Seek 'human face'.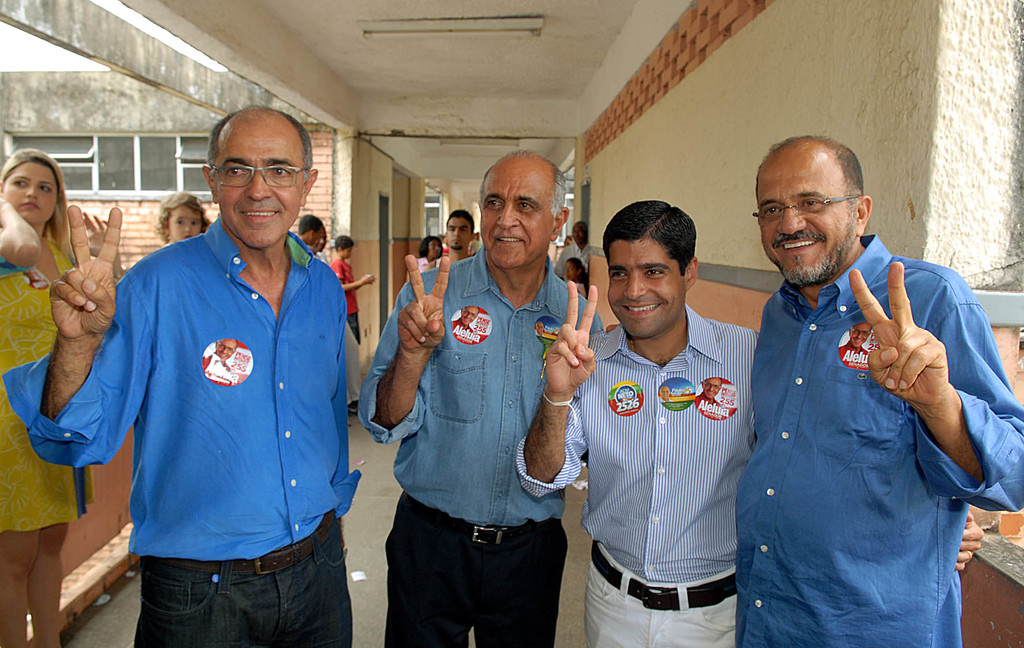
765,157,856,285.
